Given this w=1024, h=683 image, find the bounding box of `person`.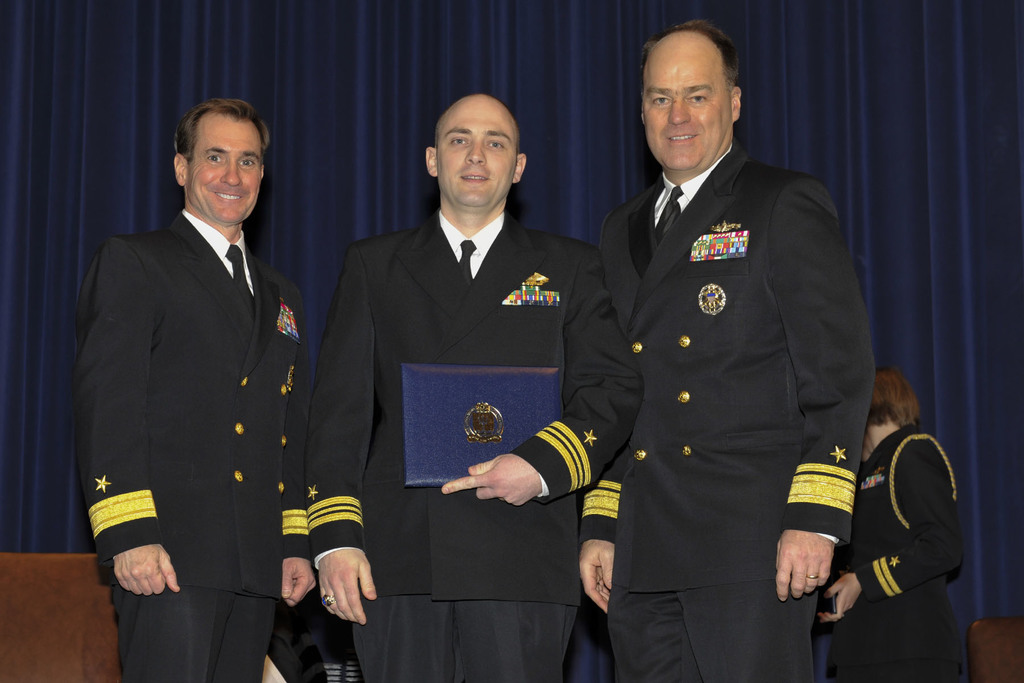
x1=835 y1=333 x2=970 y2=677.
